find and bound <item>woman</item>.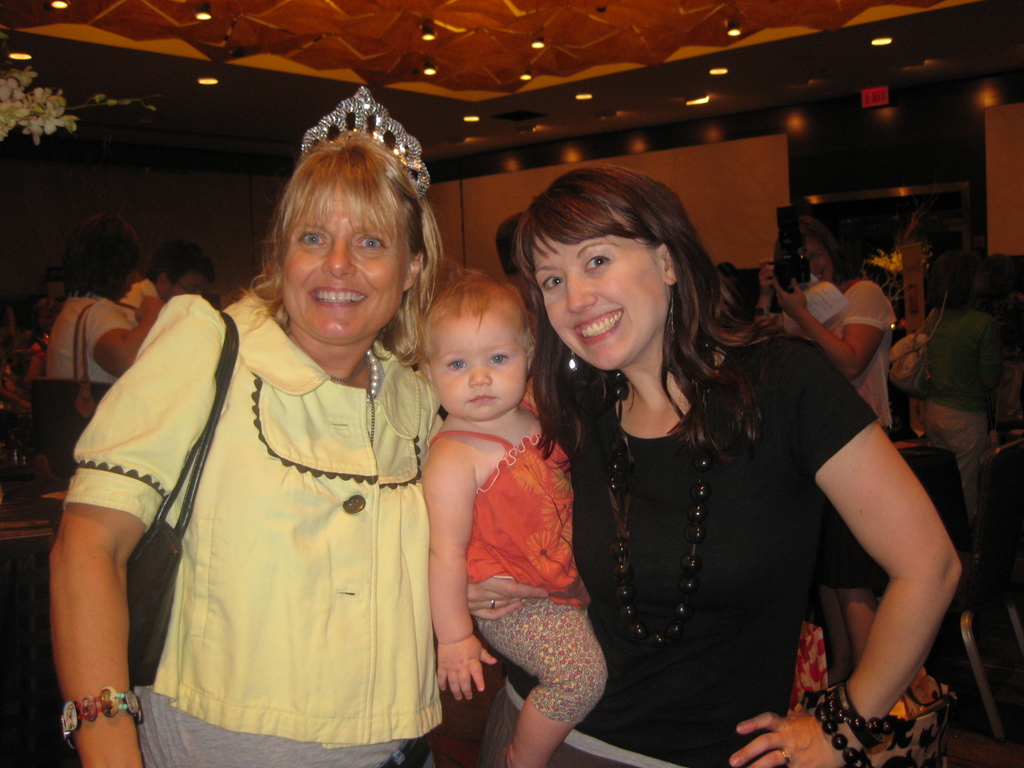
Bound: box=[460, 163, 966, 767].
